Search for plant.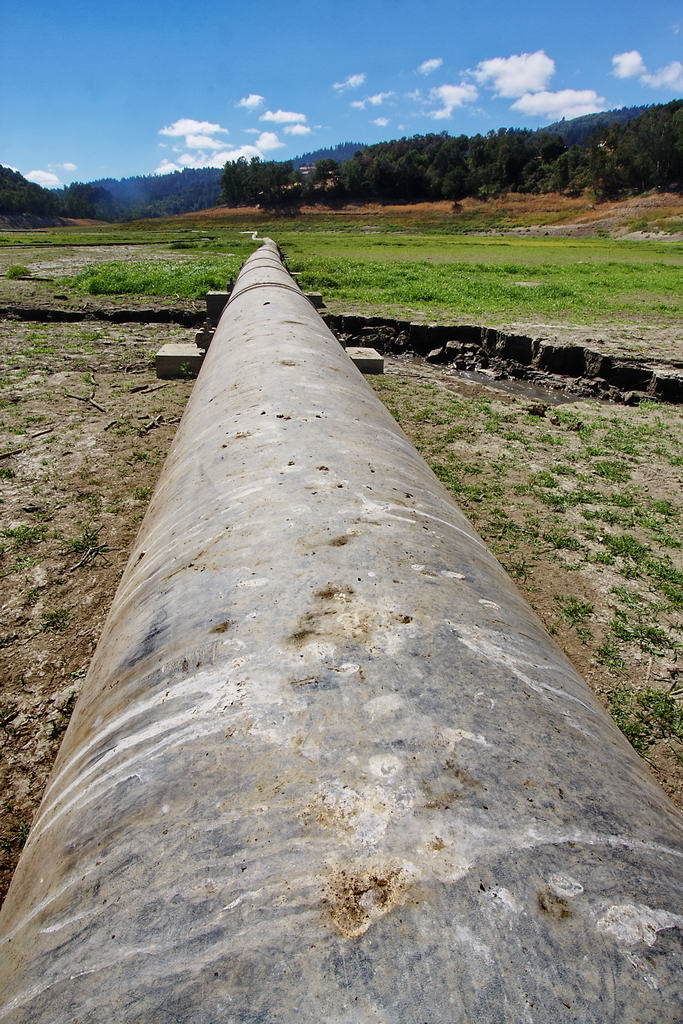
Found at left=125, top=448, right=148, bottom=464.
